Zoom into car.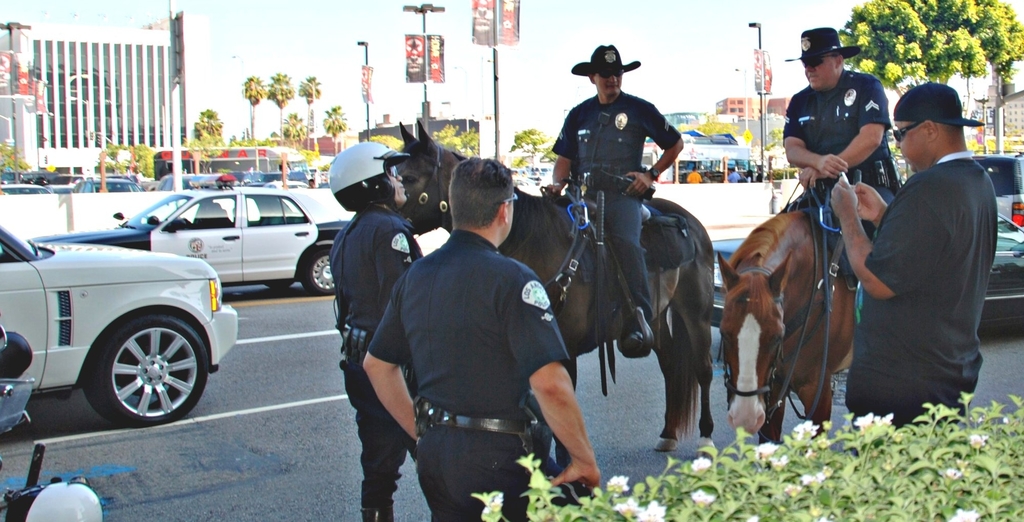
Zoom target: detection(974, 153, 1023, 314).
